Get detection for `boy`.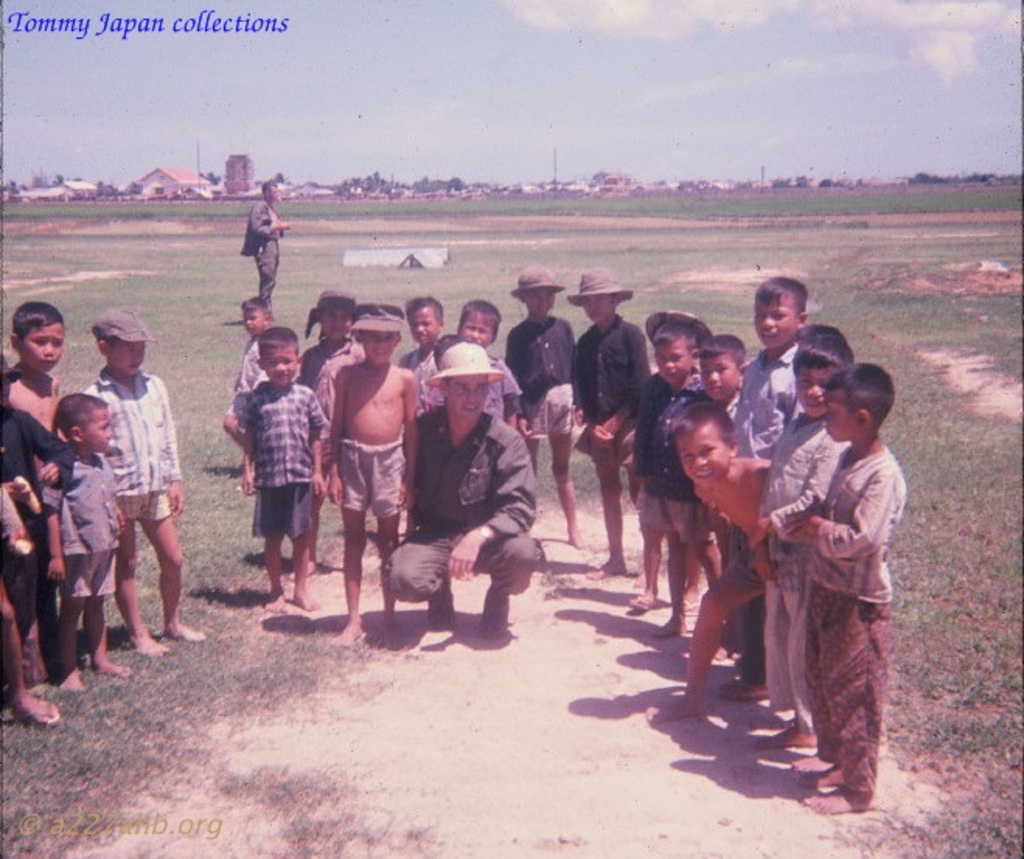
Detection: <bbox>221, 326, 325, 624</bbox>.
